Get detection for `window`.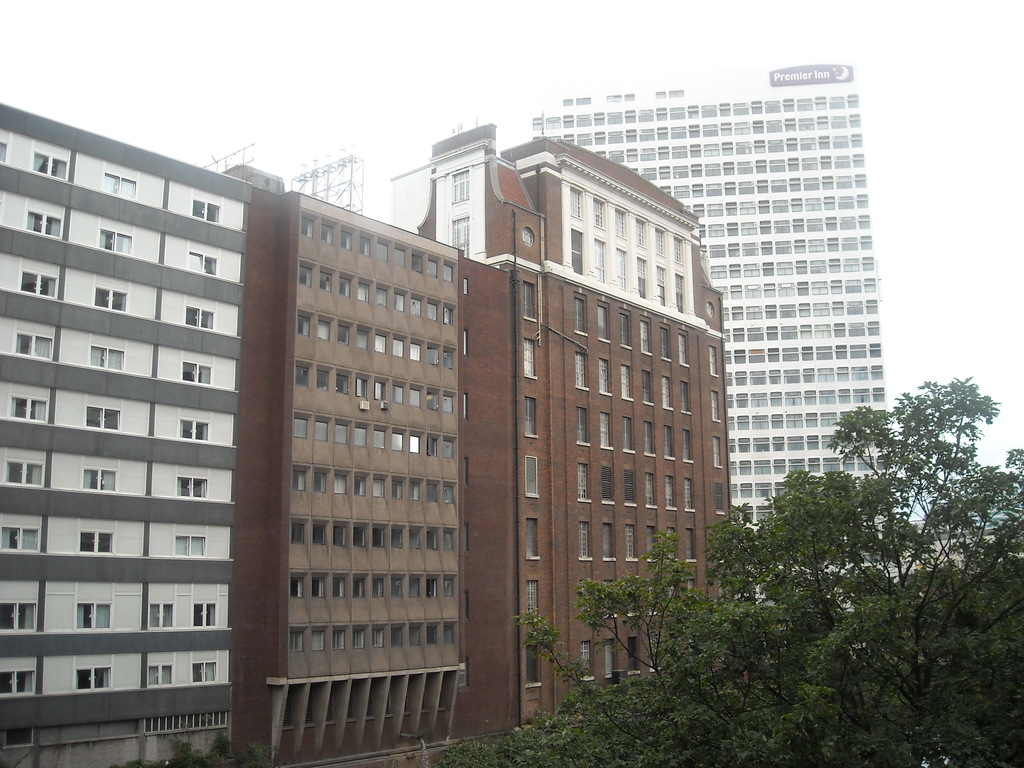
Detection: [x1=772, y1=179, x2=788, y2=193].
